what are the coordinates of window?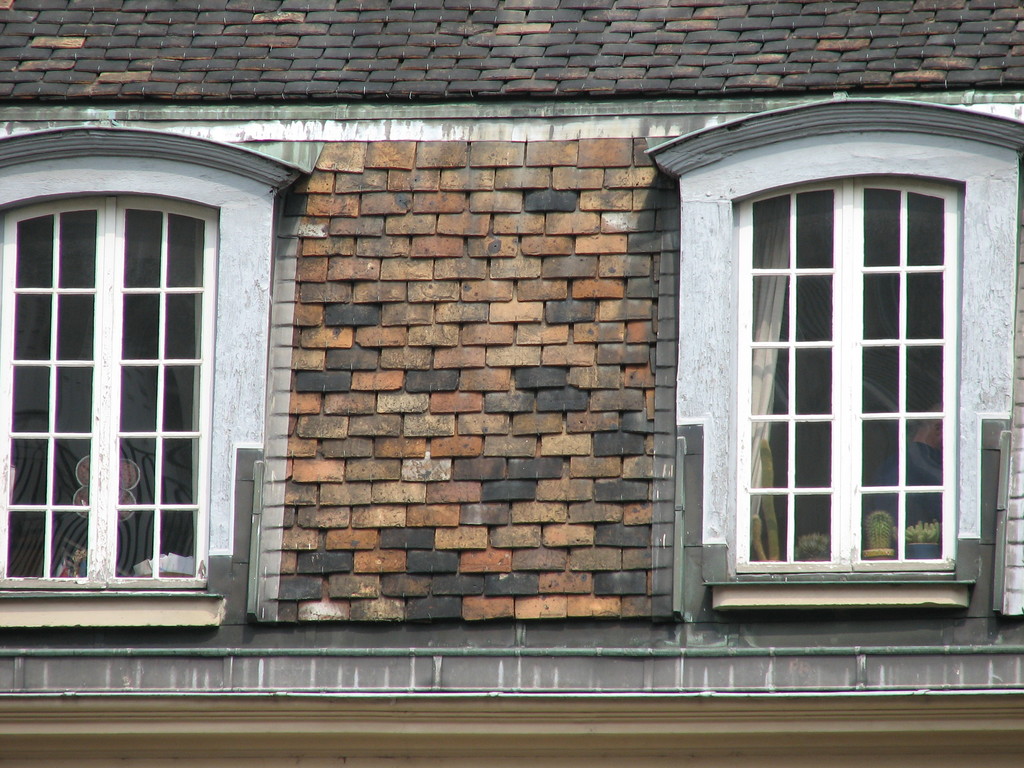
detection(0, 179, 266, 600).
